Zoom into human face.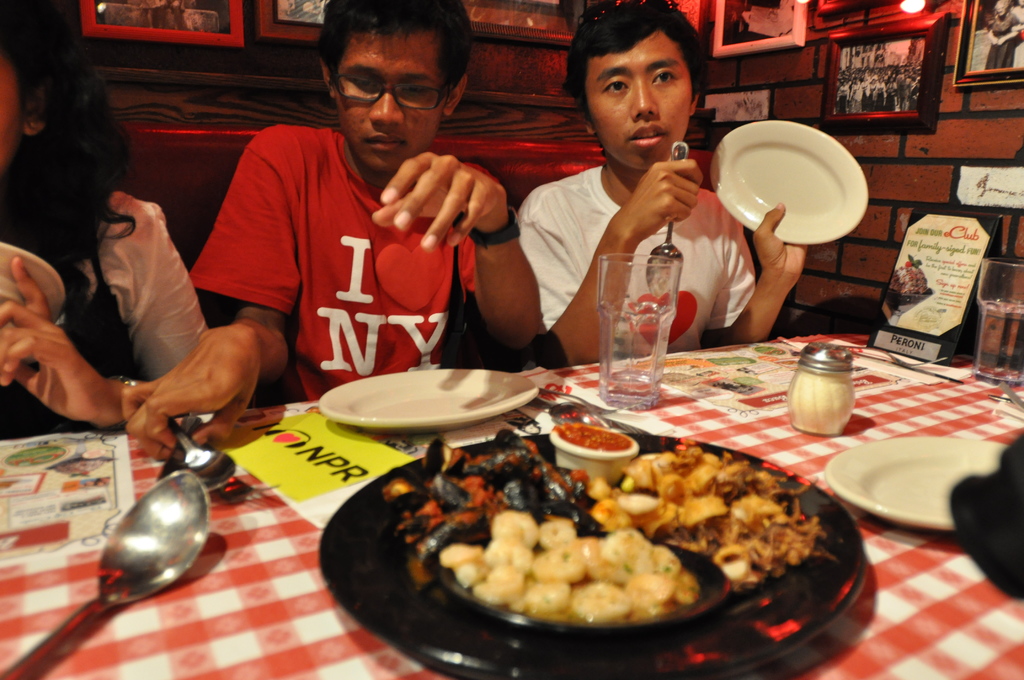
Zoom target: (x1=332, y1=34, x2=440, y2=177).
